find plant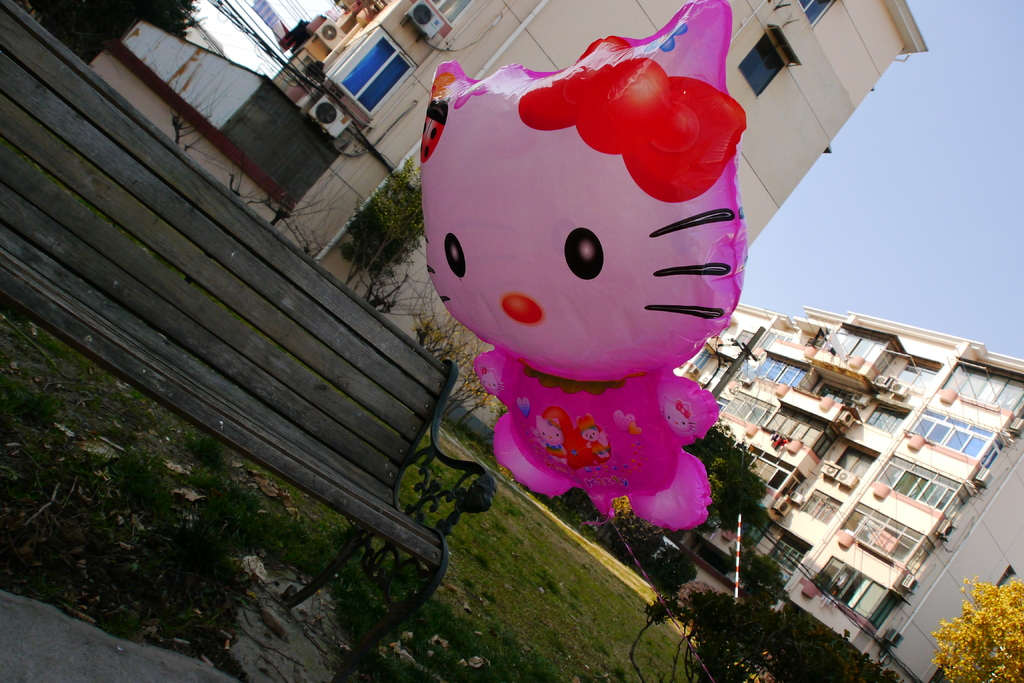
(left=102, top=447, right=175, bottom=507)
